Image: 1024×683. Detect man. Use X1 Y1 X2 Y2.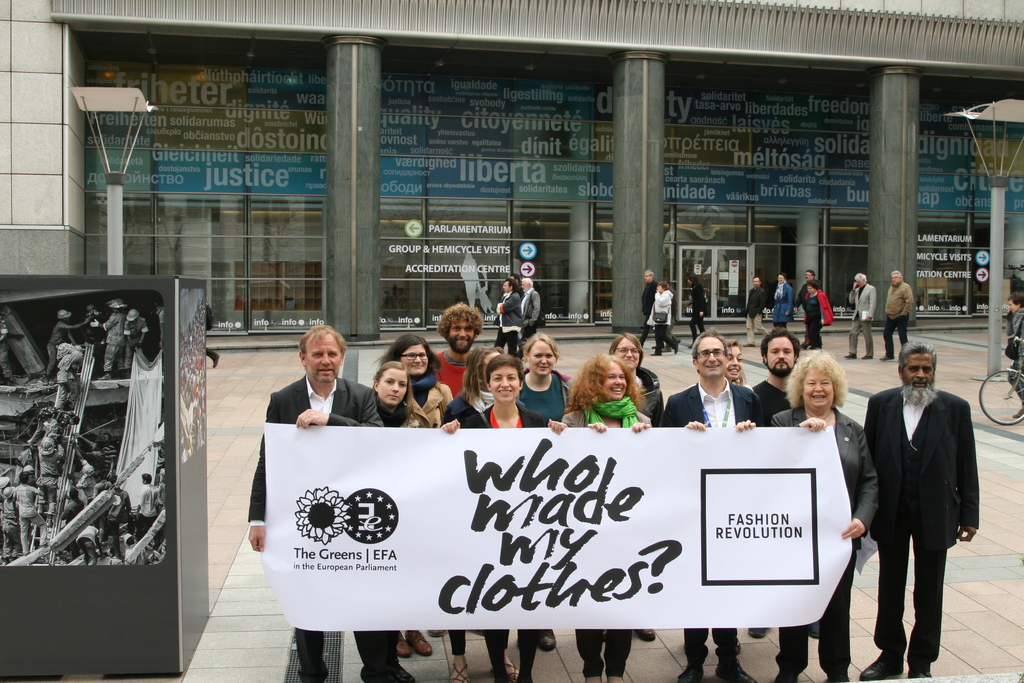
842 272 877 358.
